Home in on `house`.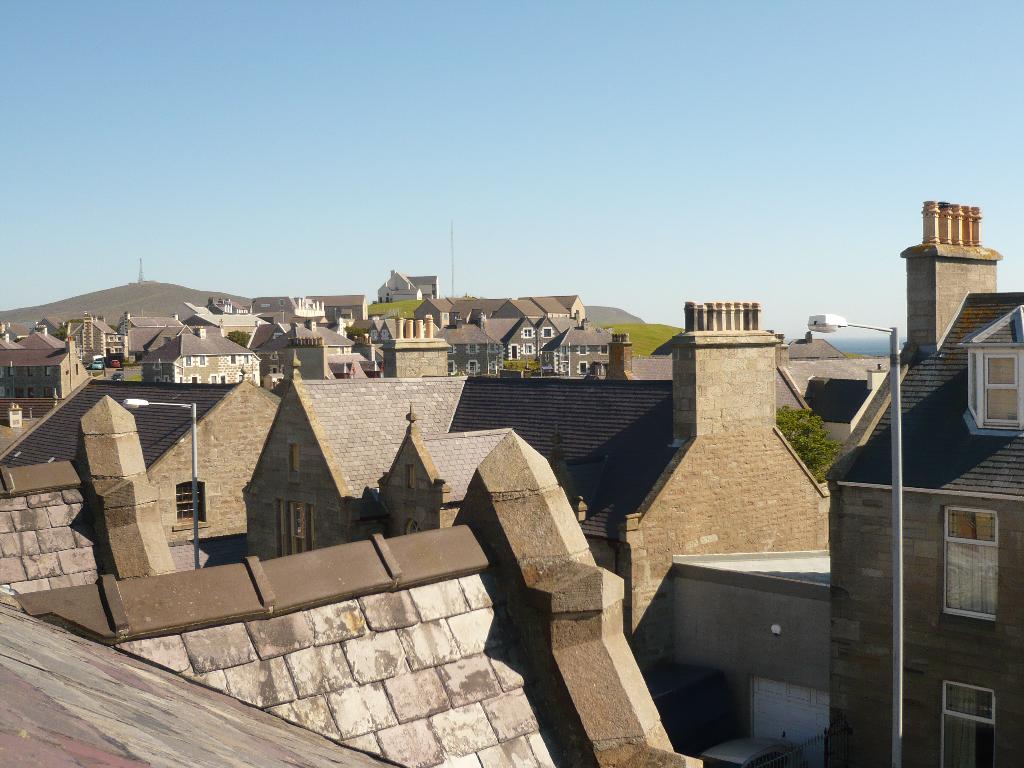
Homed in at {"x1": 253, "y1": 323, "x2": 368, "y2": 385}.
